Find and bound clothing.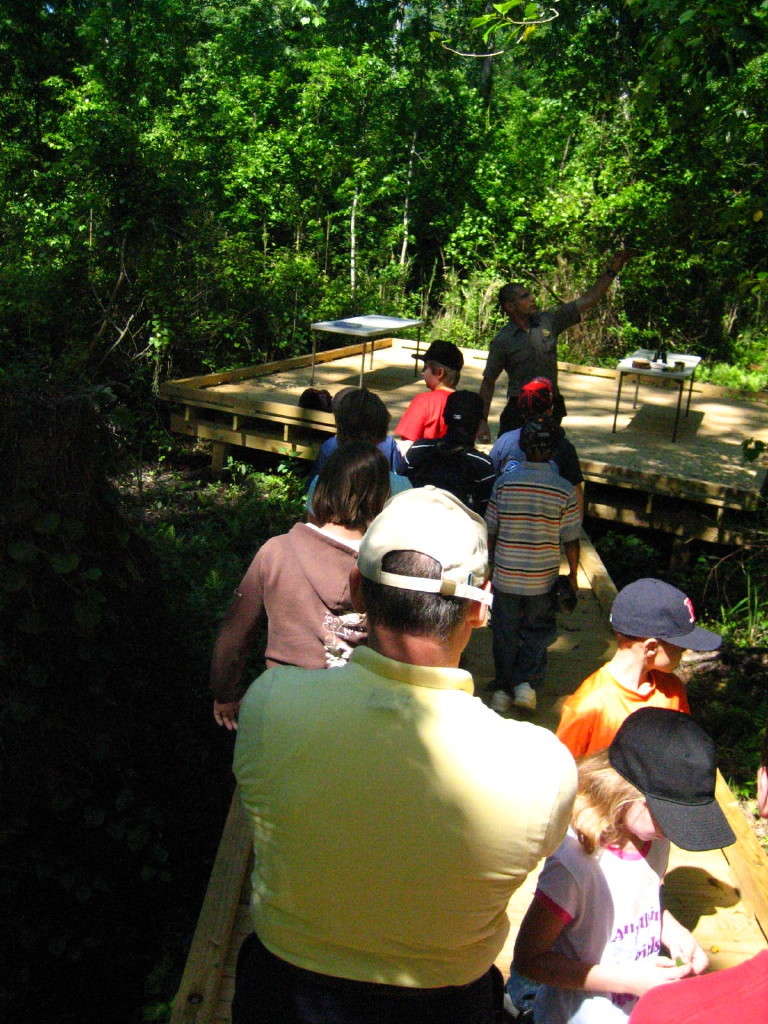
Bound: [482, 299, 582, 438].
